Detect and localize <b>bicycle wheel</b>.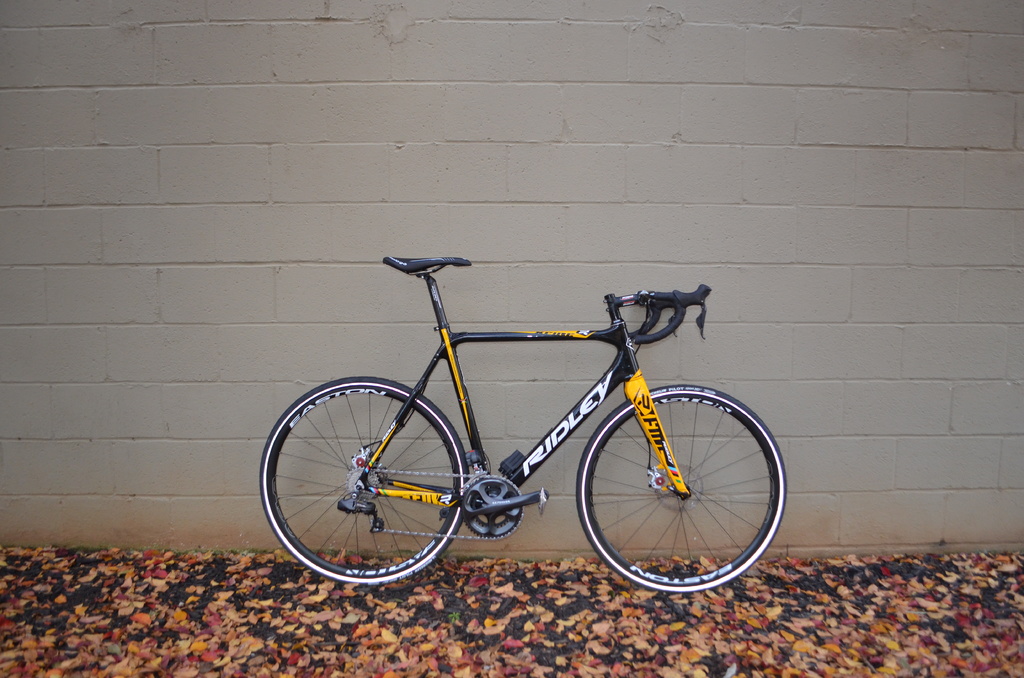
Localized at 575, 382, 787, 590.
